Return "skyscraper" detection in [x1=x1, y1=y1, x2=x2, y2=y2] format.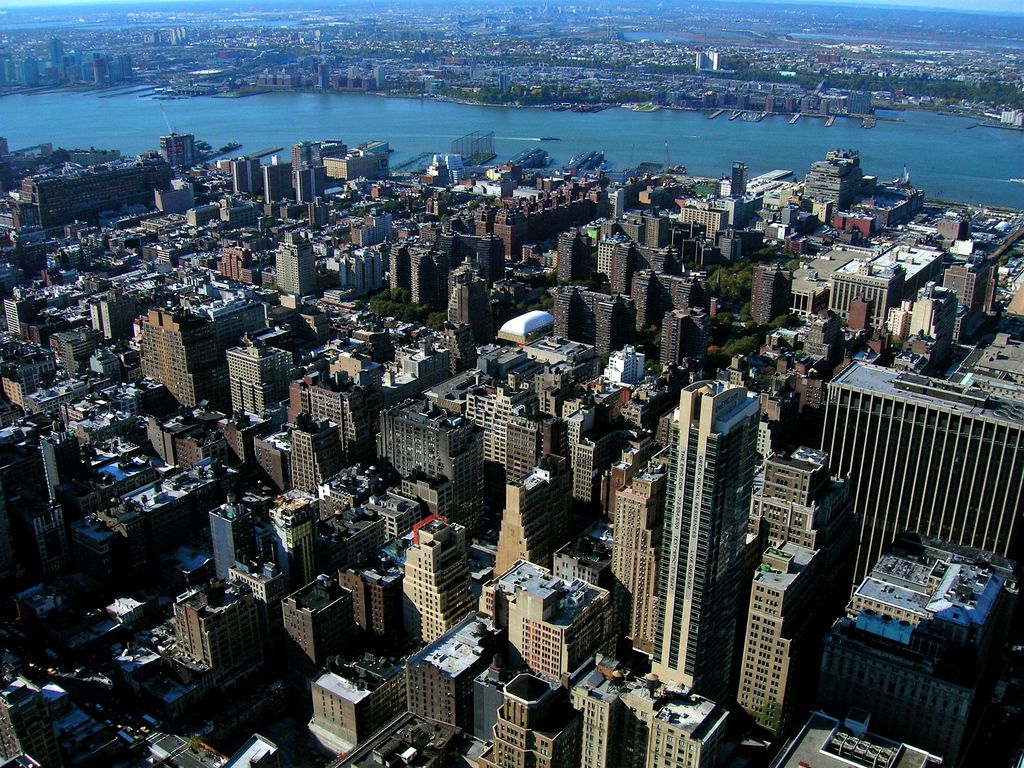
[x1=209, y1=497, x2=255, y2=580].
